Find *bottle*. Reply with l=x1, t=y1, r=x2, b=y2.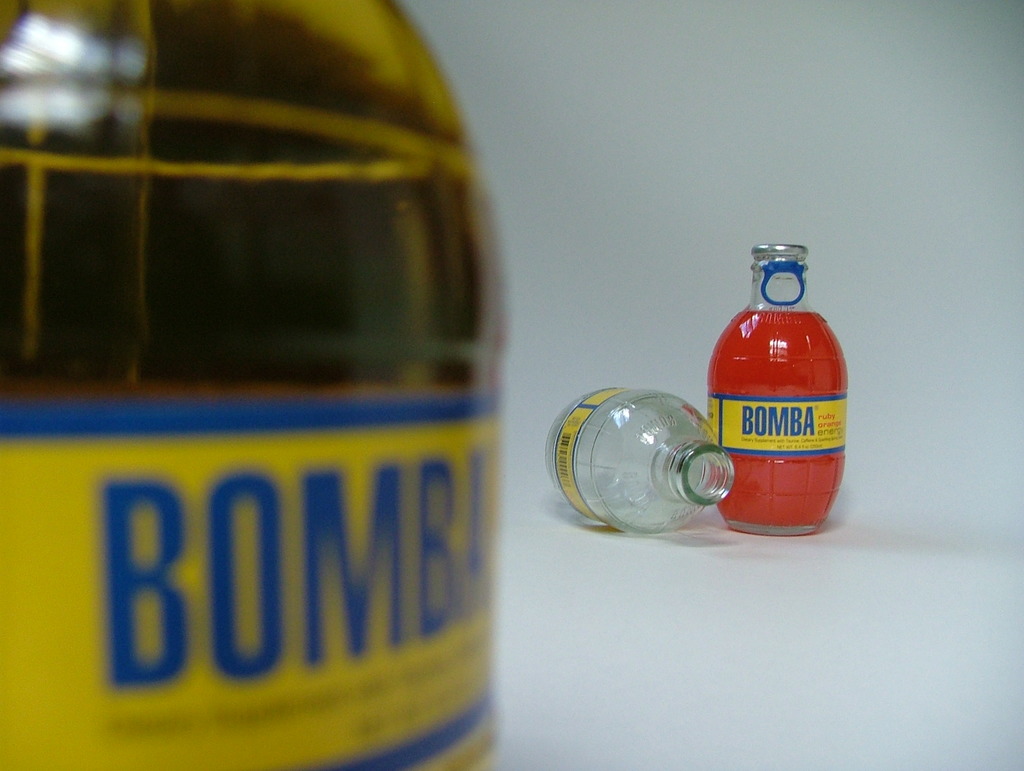
l=543, t=383, r=736, b=535.
